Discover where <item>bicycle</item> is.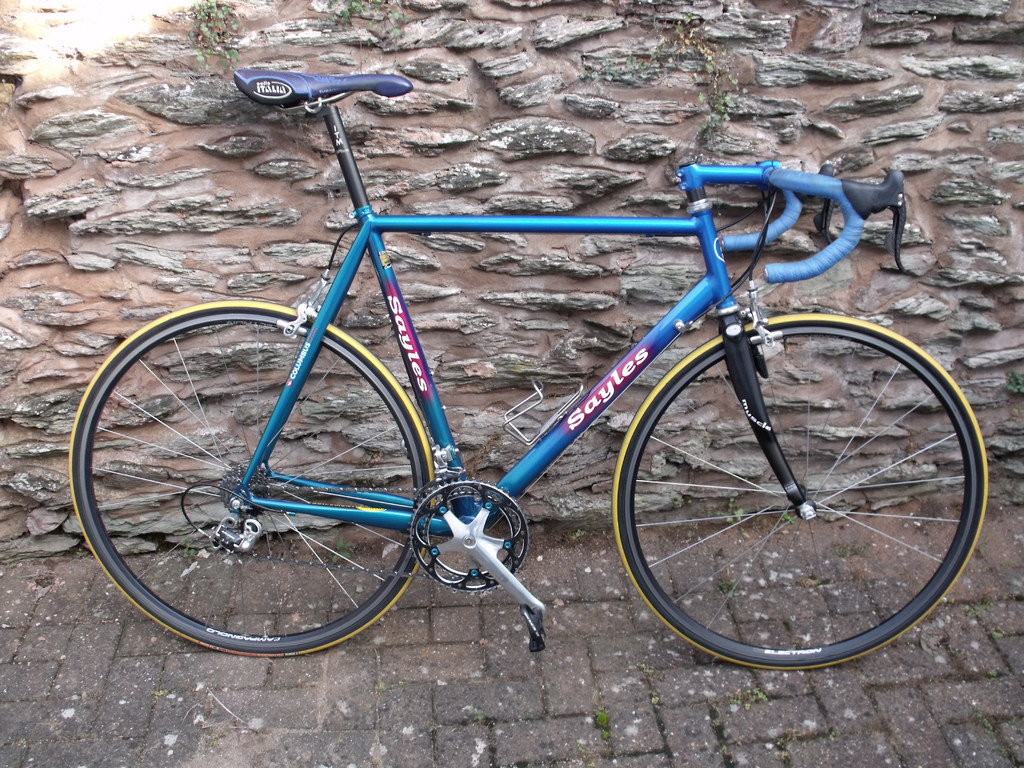
Discovered at bbox(65, 68, 996, 694).
